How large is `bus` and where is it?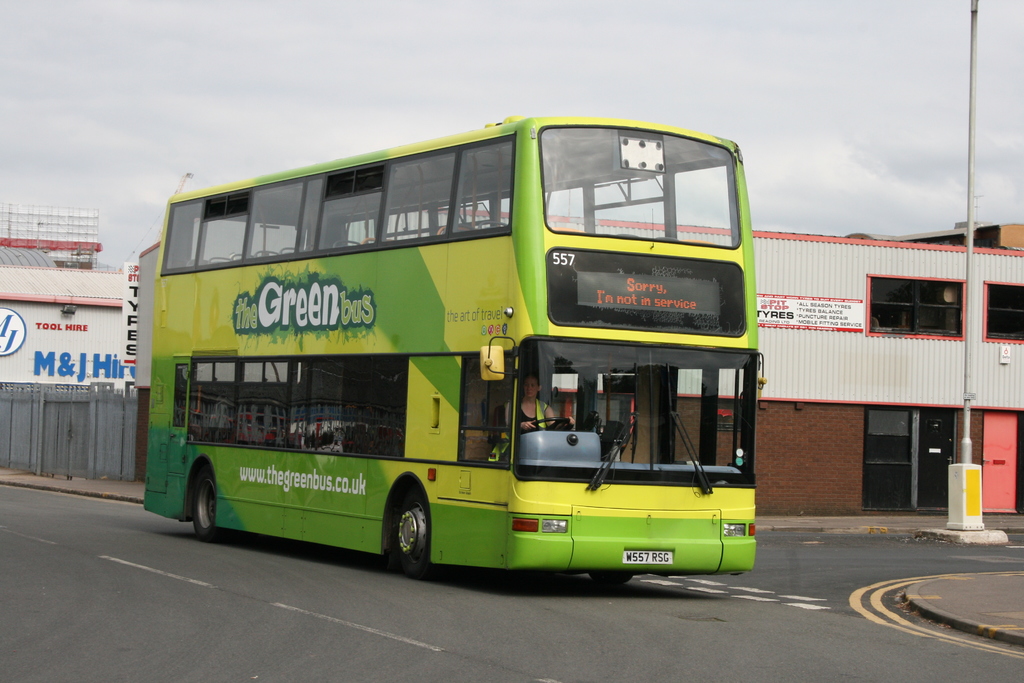
Bounding box: x1=140, y1=109, x2=770, y2=588.
